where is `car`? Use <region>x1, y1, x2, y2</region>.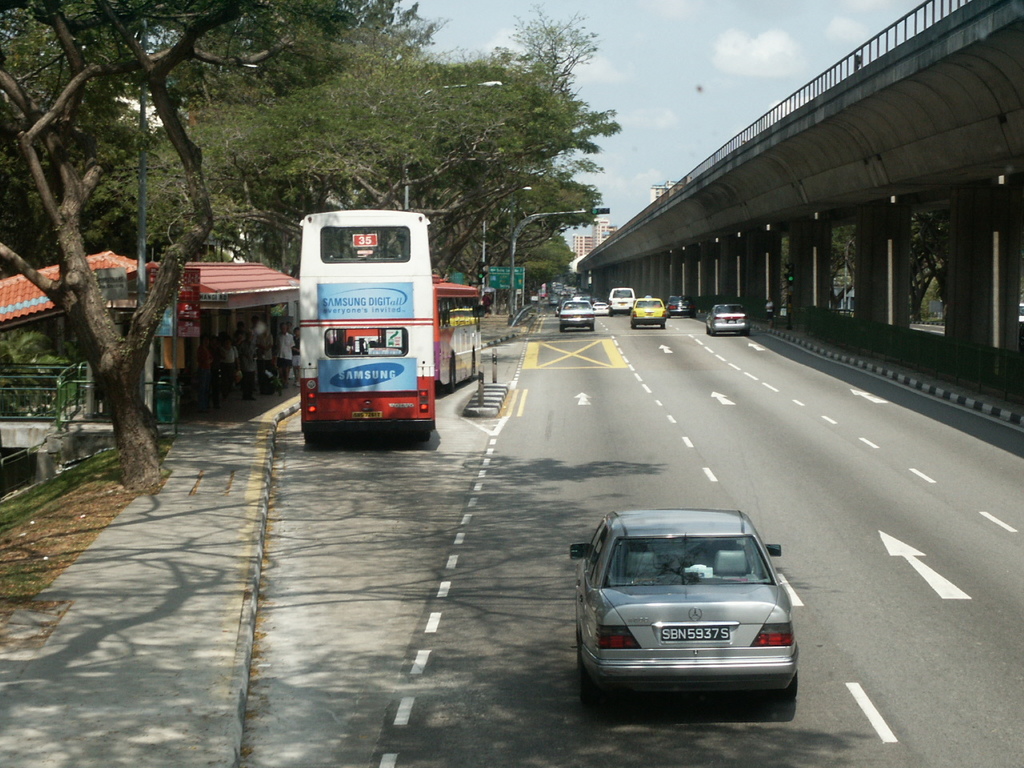
<region>635, 298, 663, 330</region>.
